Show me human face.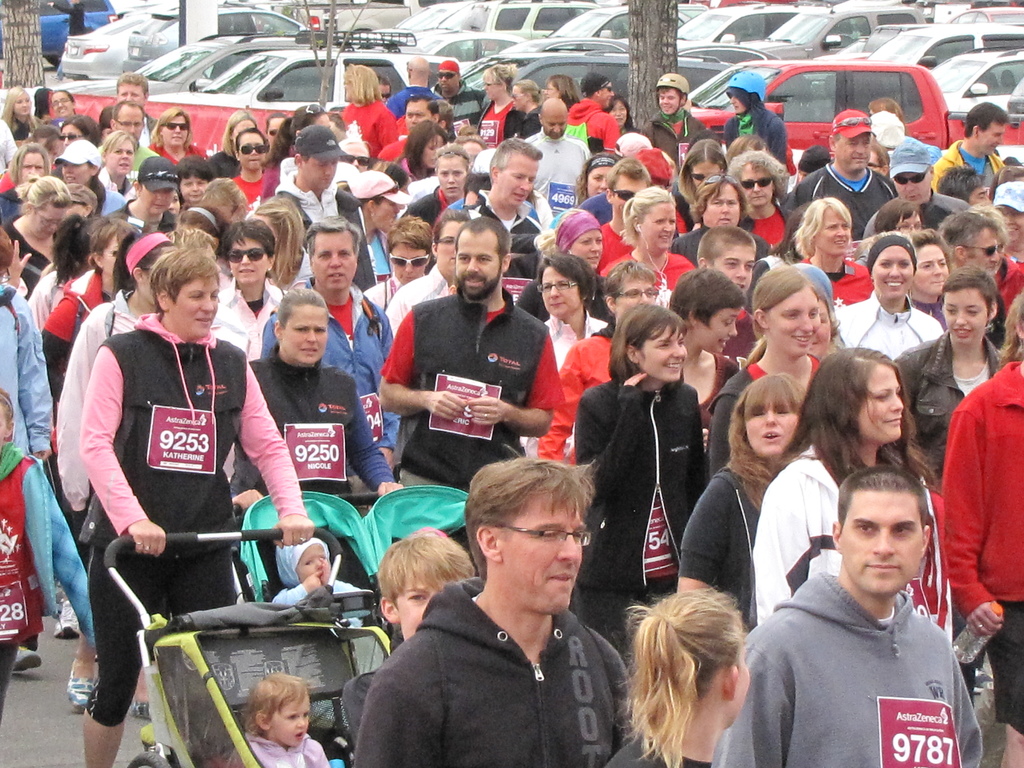
human face is here: <region>455, 230, 506, 305</region>.
